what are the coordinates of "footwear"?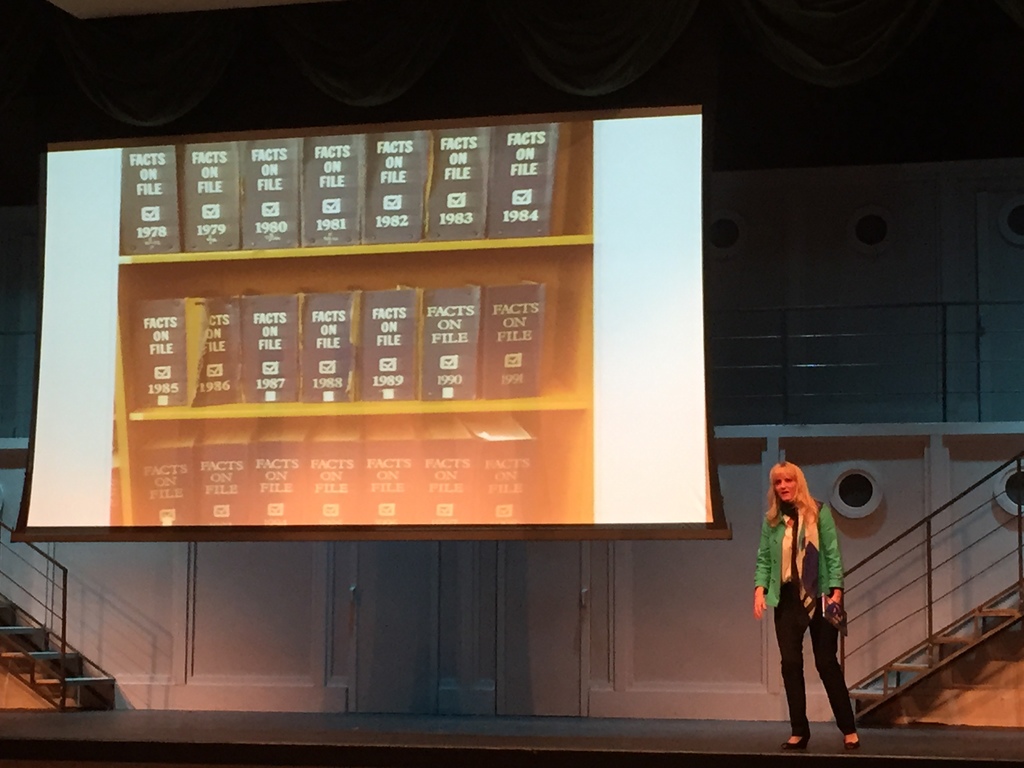
843:738:859:751.
